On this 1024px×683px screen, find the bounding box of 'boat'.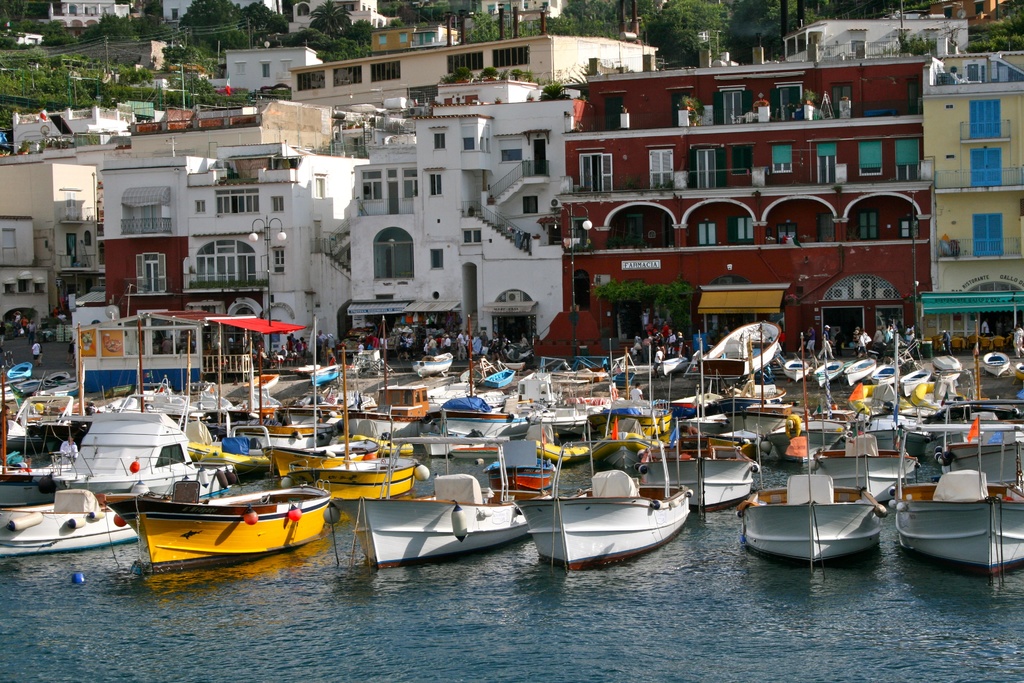
Bounding box: detection(927, 415, 1023, 482).
